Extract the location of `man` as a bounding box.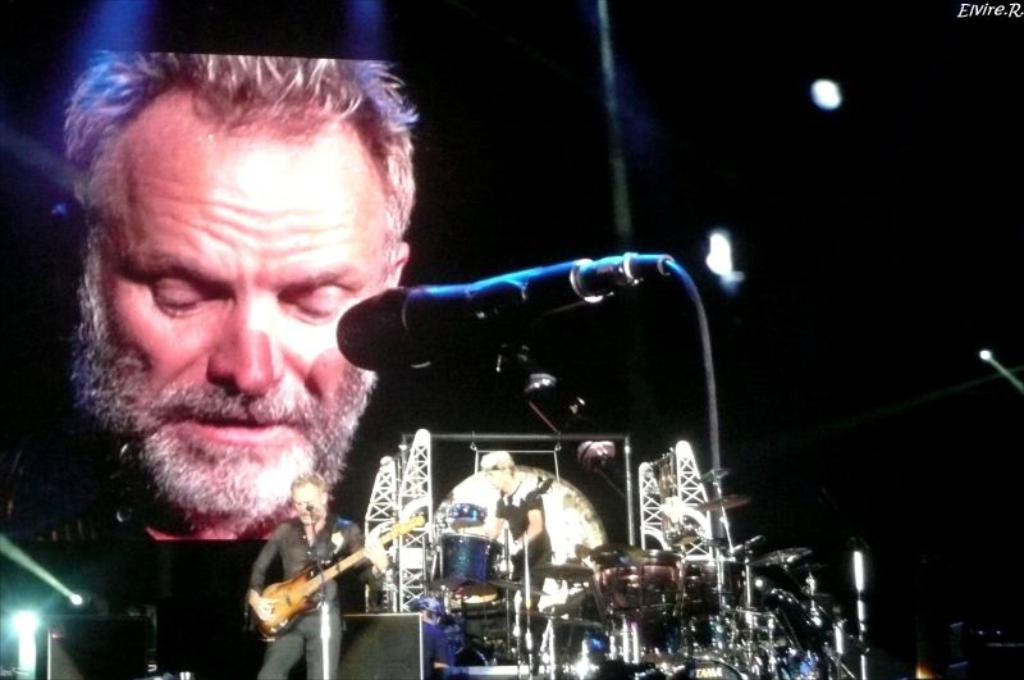
239,474,393,679.
